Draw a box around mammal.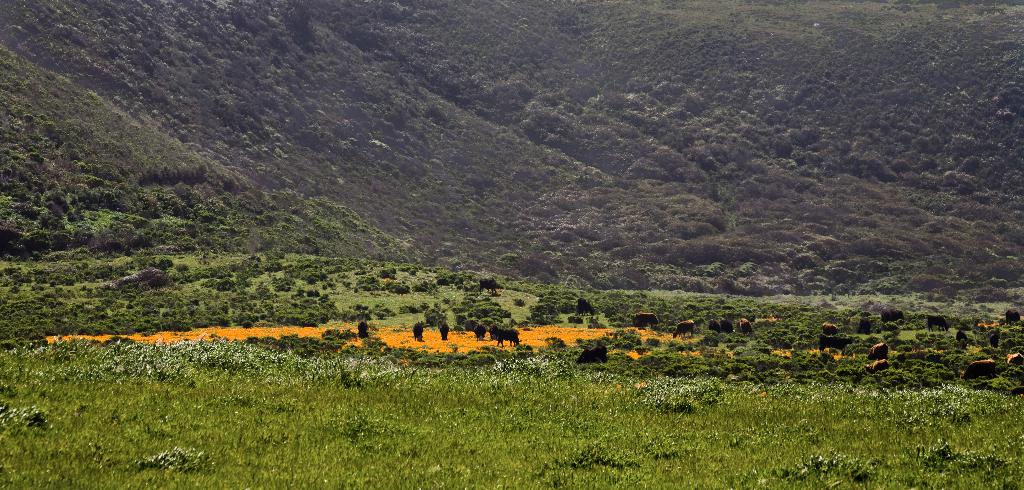
x1=576, y1=346, x2=608, y2=364.
